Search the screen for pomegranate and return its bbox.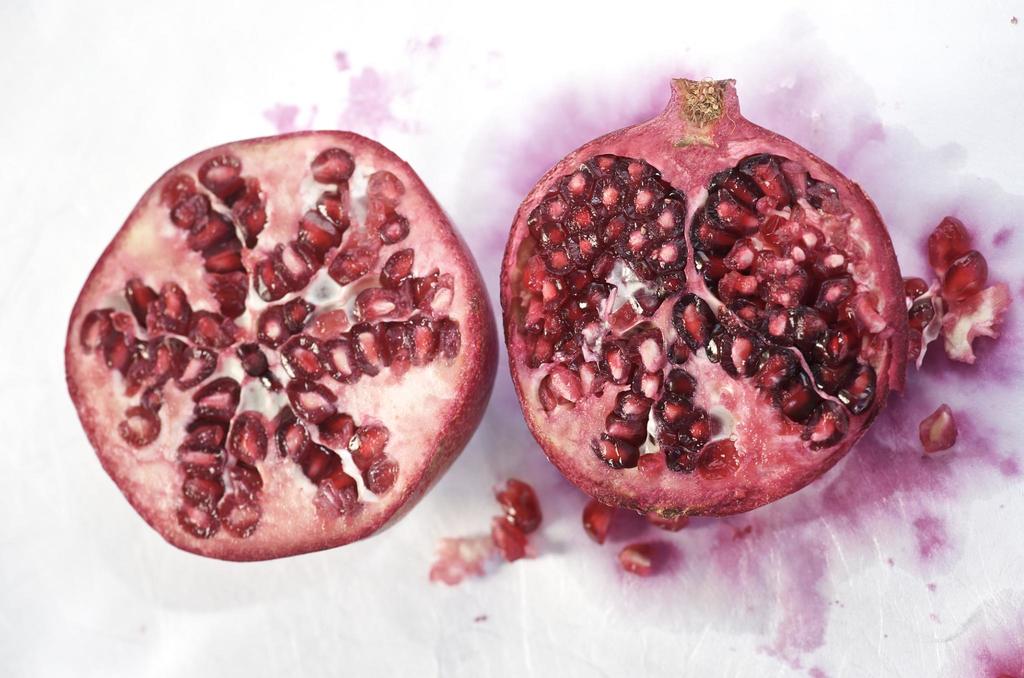
Found: [x1=620, y1=541, x2=671, y2=579].
